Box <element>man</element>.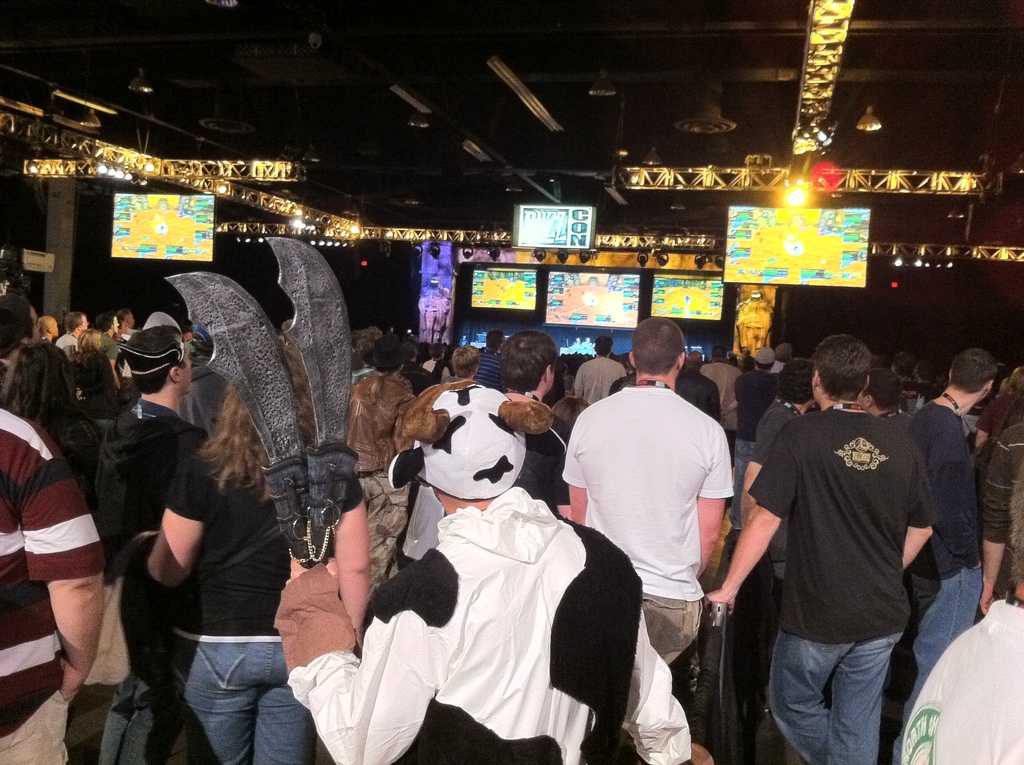
select_region(494, 330, 574, 523).
